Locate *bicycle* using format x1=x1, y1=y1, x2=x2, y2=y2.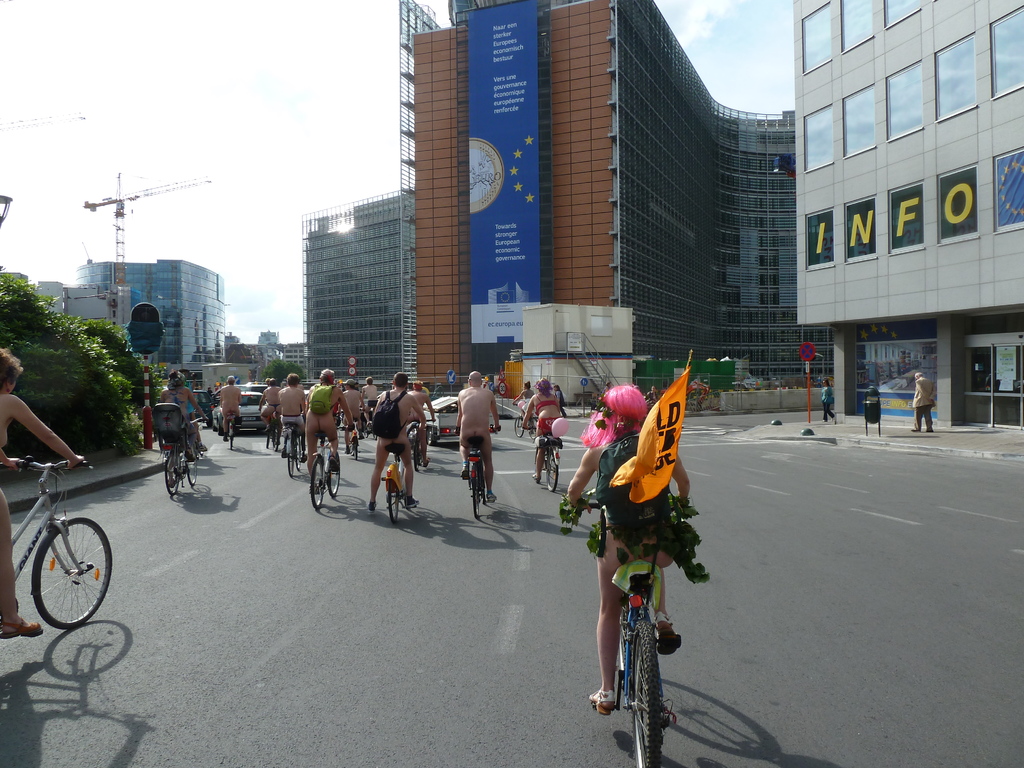
x1=275, y1=417, x2=305, y2=476.
